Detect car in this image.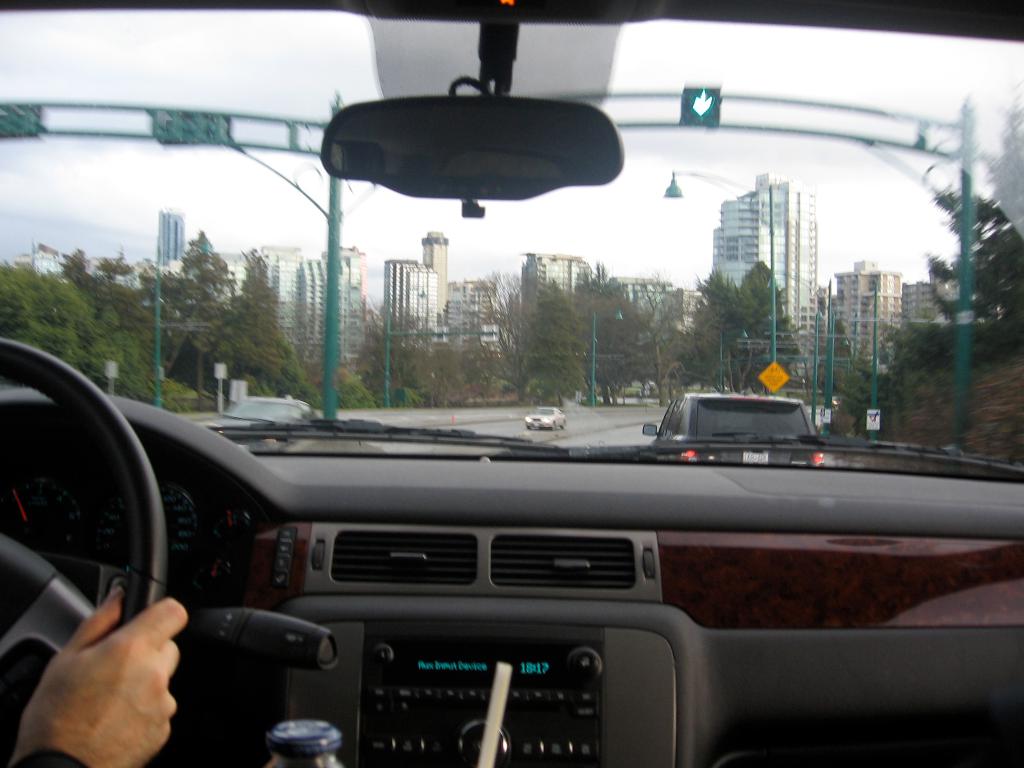
Detection: box(206, 394, 312, 423).
